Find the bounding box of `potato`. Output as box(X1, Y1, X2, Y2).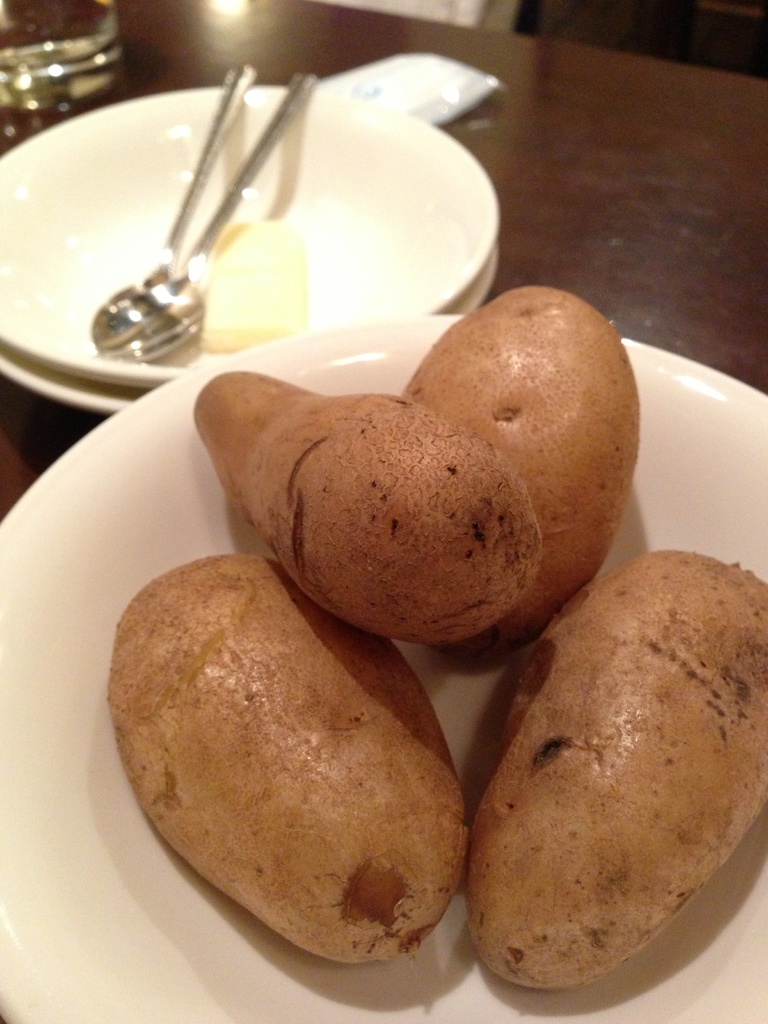
box(468, 547, 767, 989).
